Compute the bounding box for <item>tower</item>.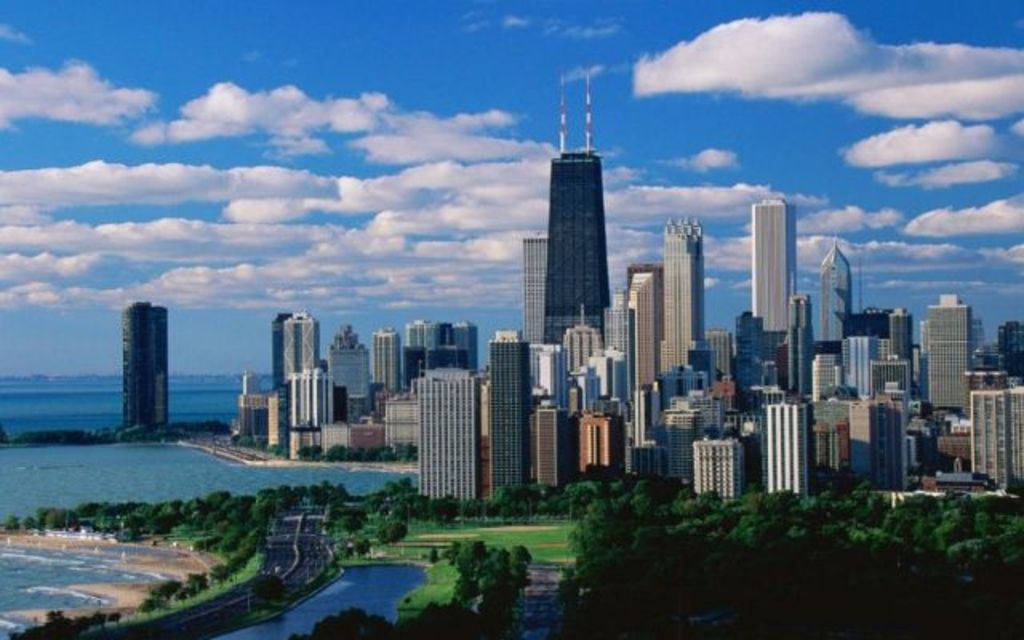
x1=294, y1=373, x2=325, y2=451.
